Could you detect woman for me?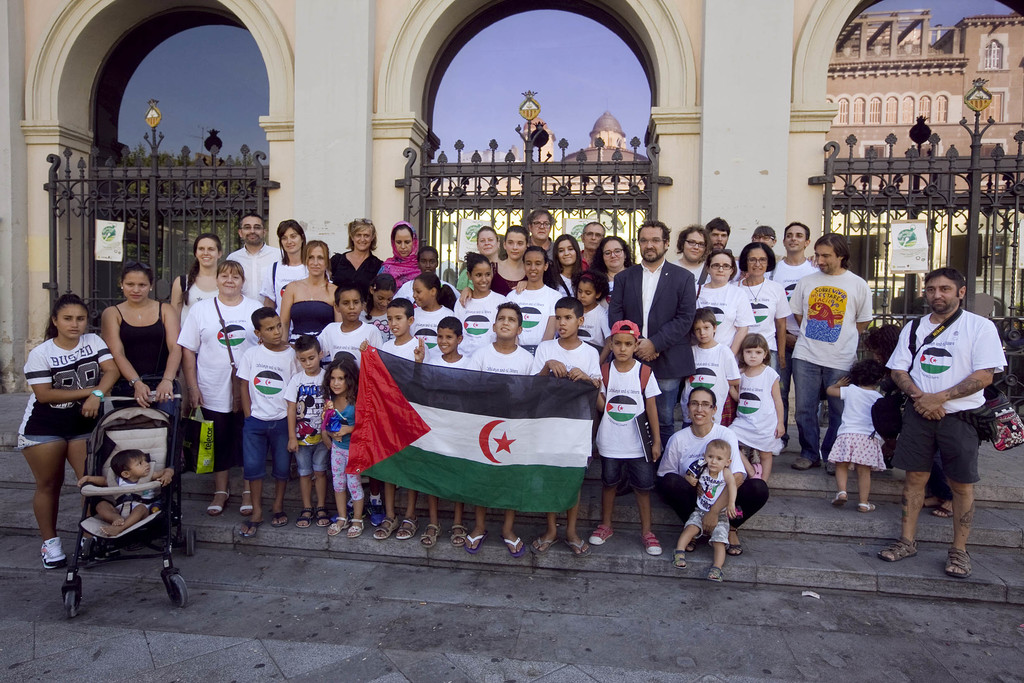
Detection result: l=383, t=224, r=421, b=290.
